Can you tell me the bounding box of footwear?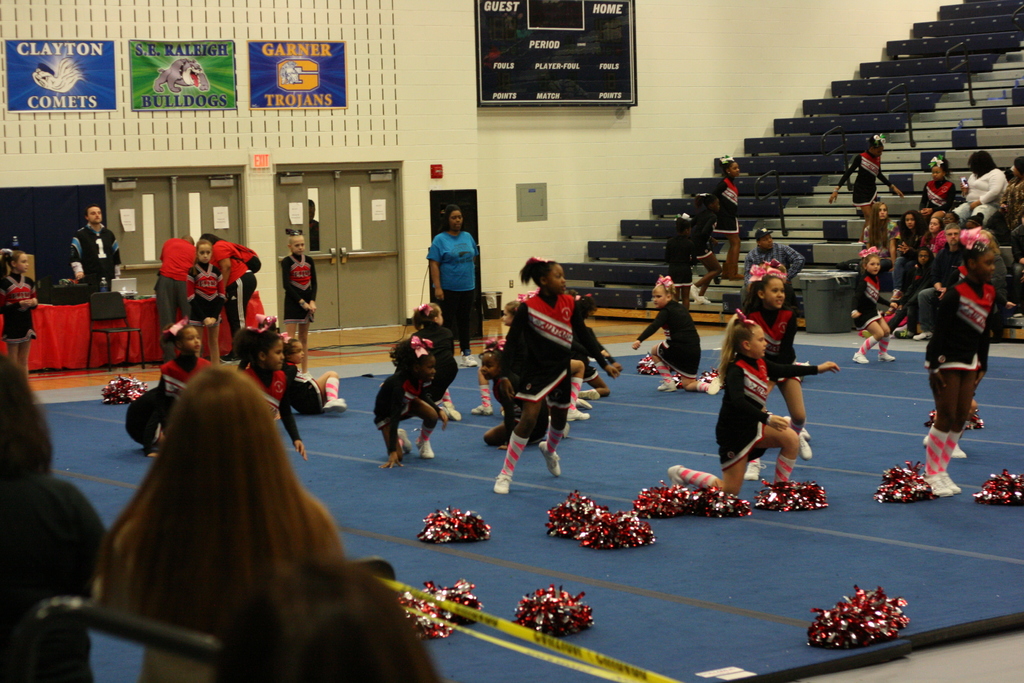
<region>538, 439, 561, 479</region>.
